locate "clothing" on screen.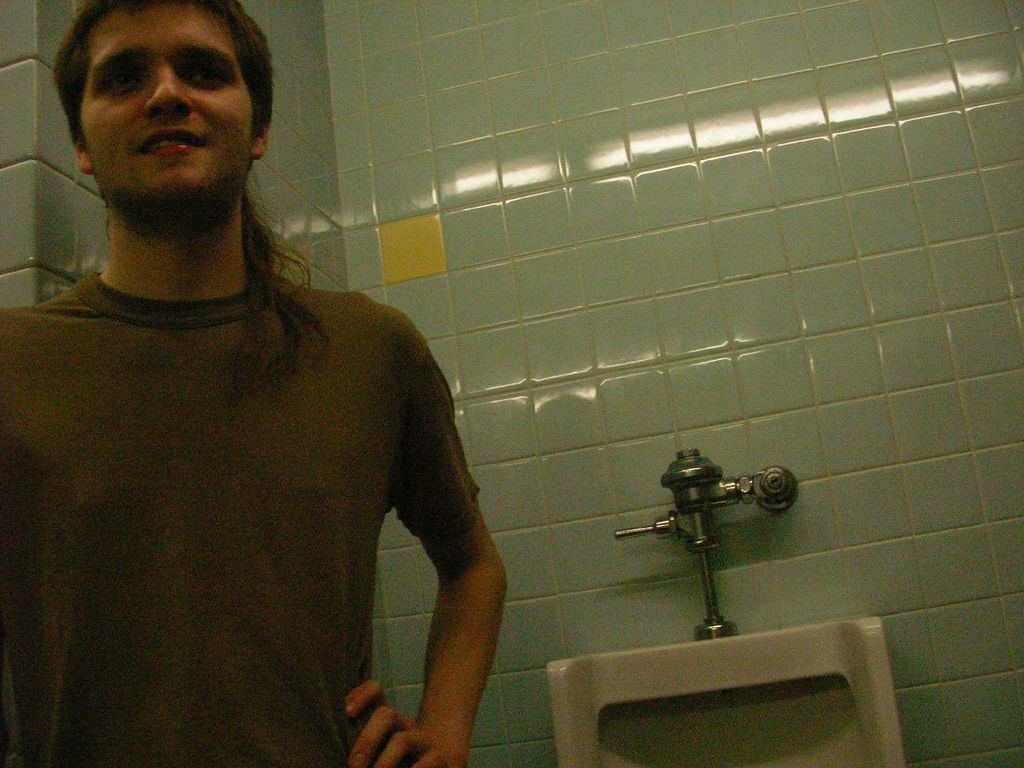
On screen at detection(0, 266, 488, 767).
